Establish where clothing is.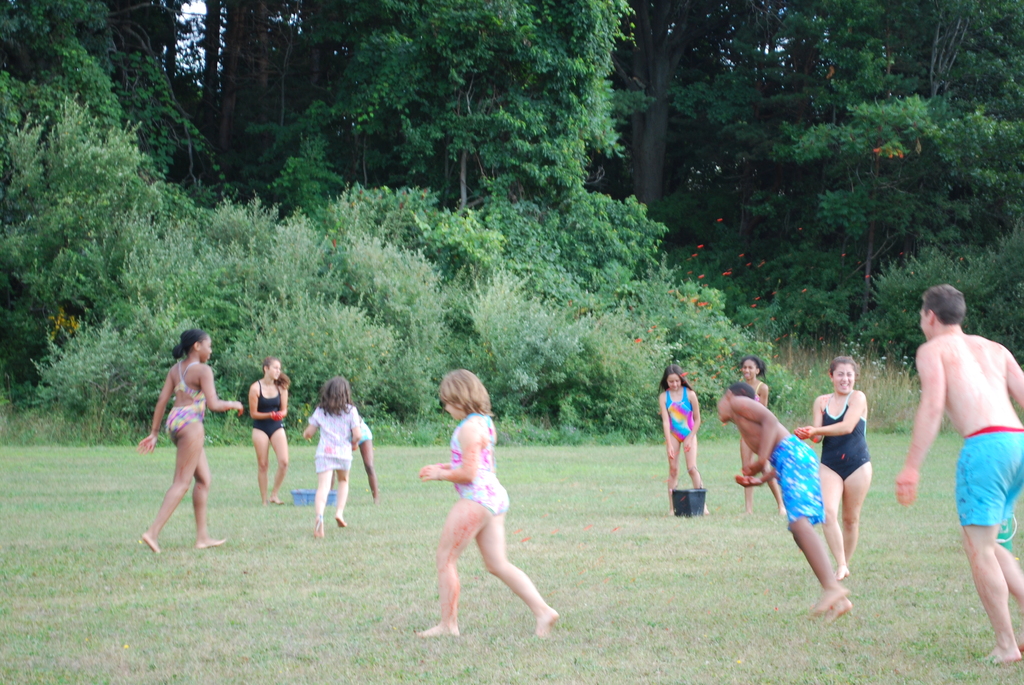
Established at <bbox>821, 386, 868, 478</bbox>.
